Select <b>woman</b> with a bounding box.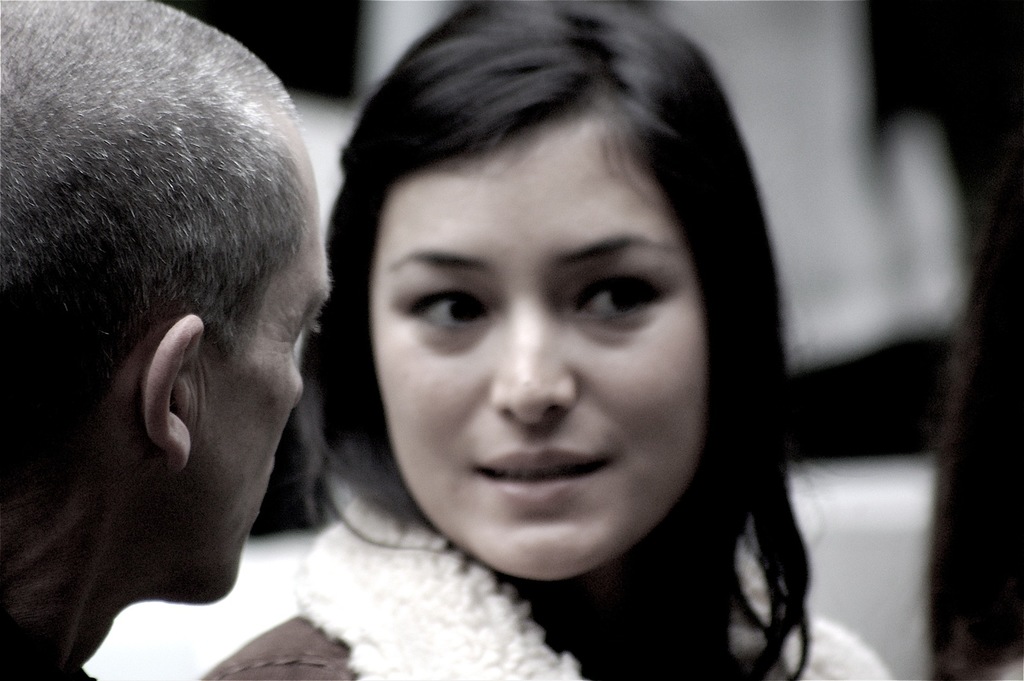
237/28/833/662.
